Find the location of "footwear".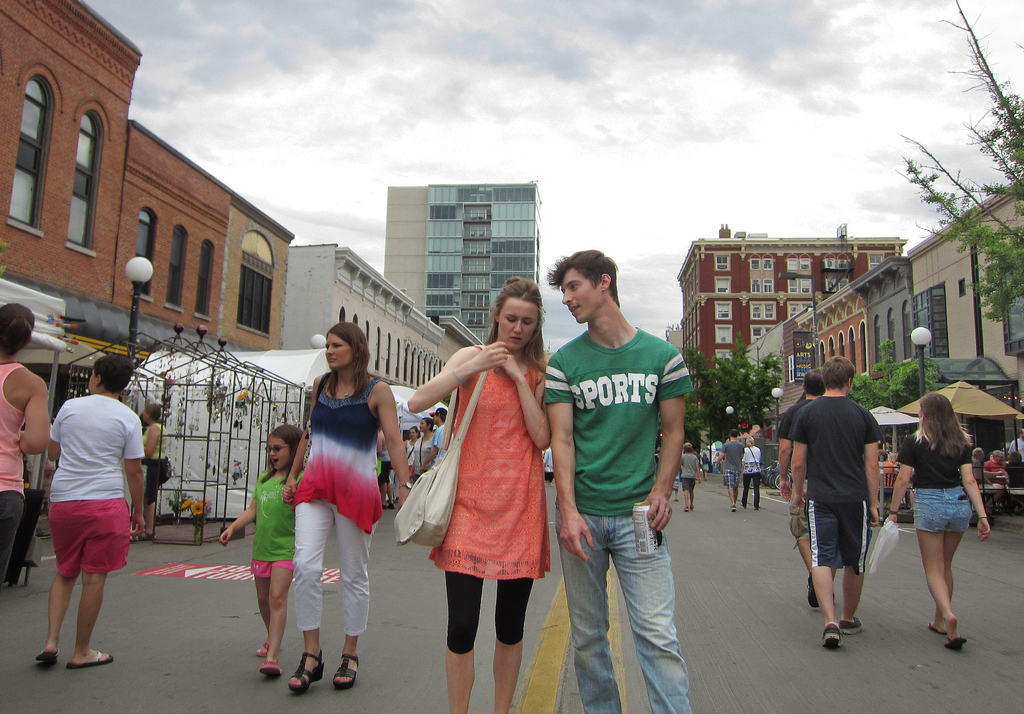
Location: 255 640 268 657.
